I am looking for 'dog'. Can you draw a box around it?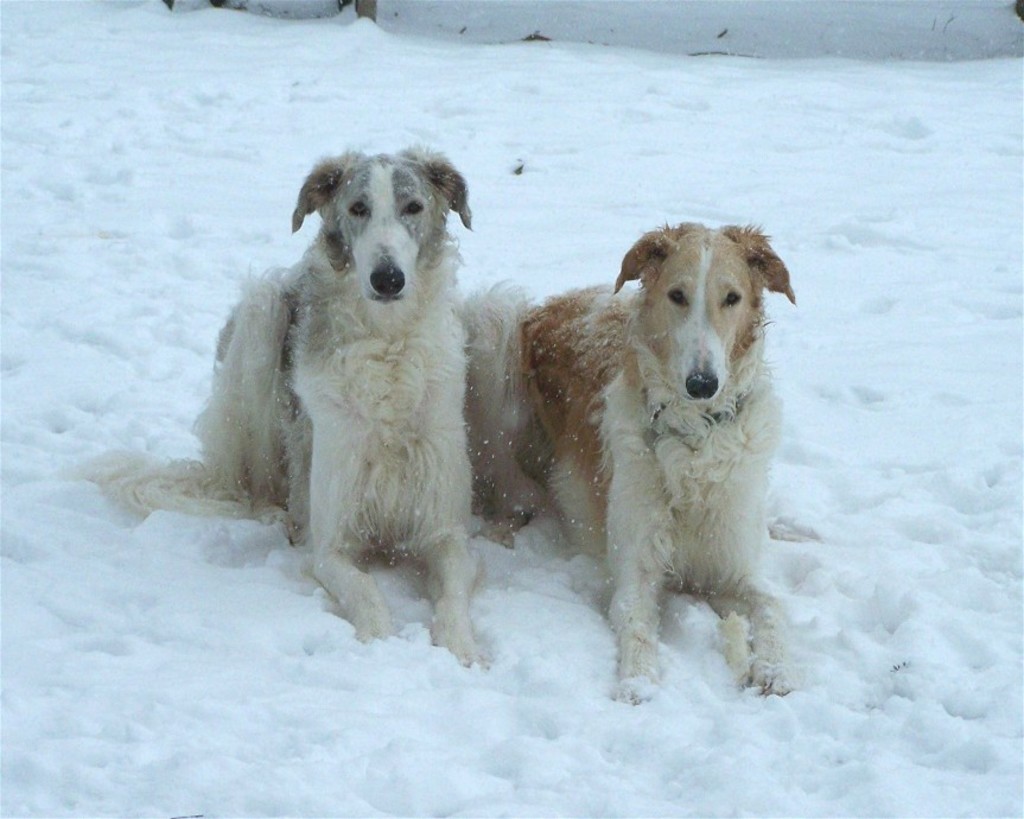
Sure, the bounding box is [left=79, top=138, right=488, bottom=665].
